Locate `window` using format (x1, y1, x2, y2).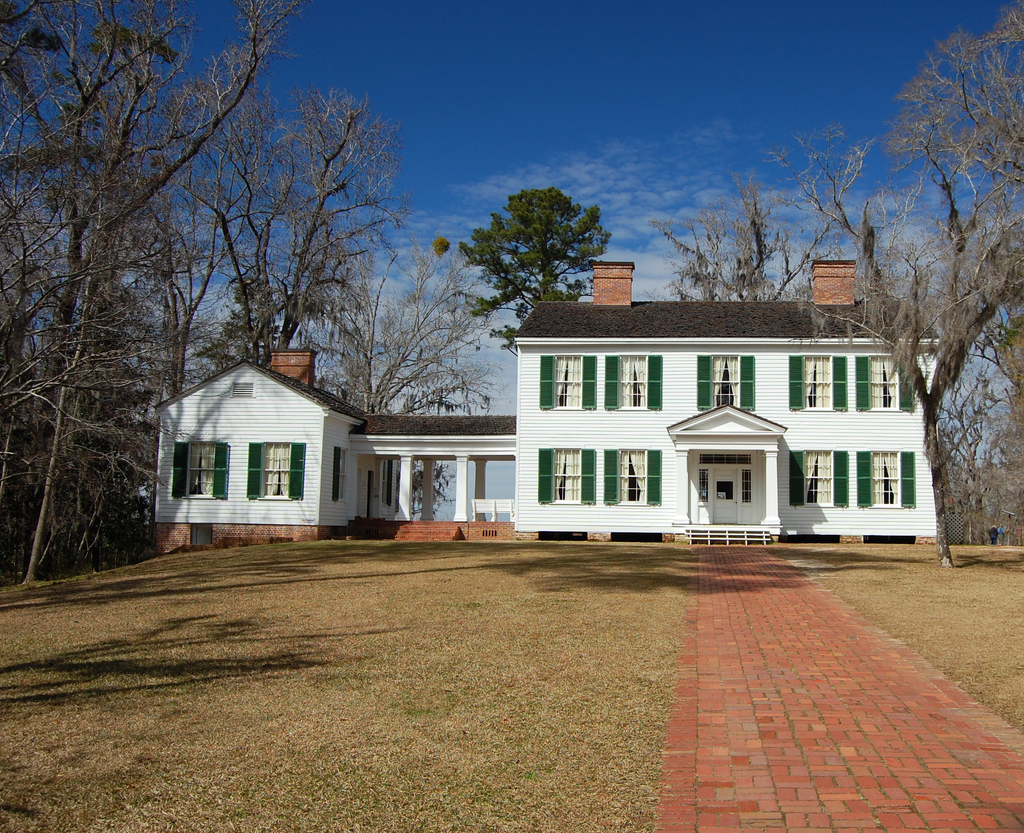
(377, 456, 394, 508).
